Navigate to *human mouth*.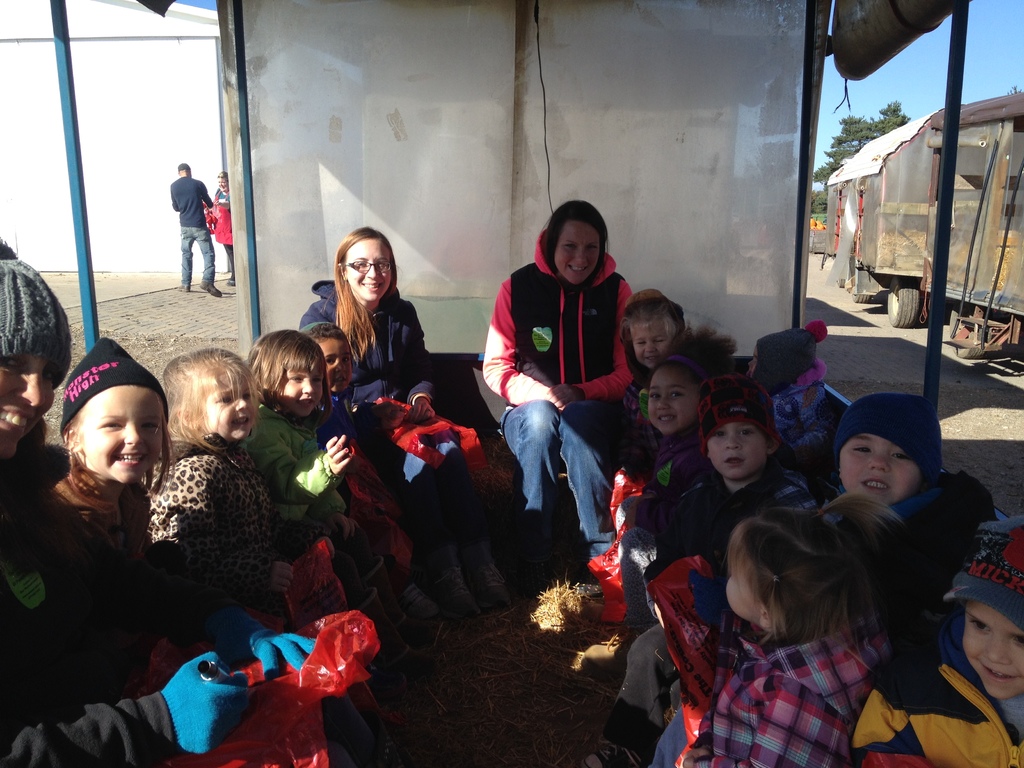
Navigation target: bbox(646, 356, 659, 362).
